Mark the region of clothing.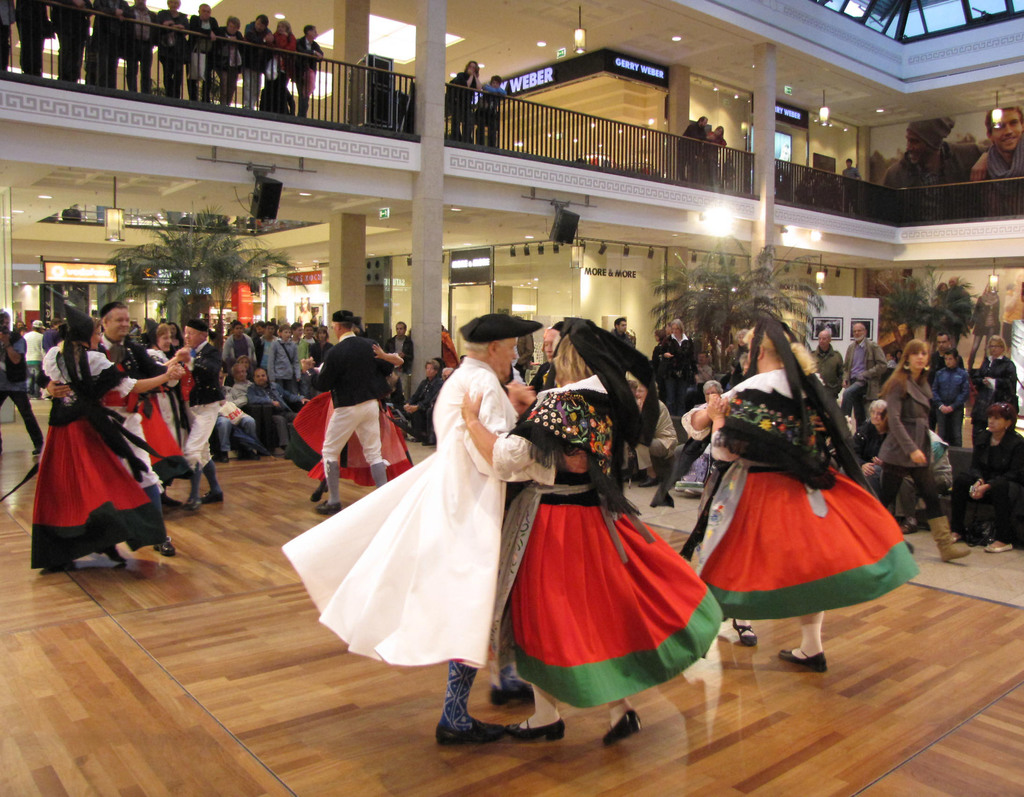
Region: locate(186, 20, 225, 99).
